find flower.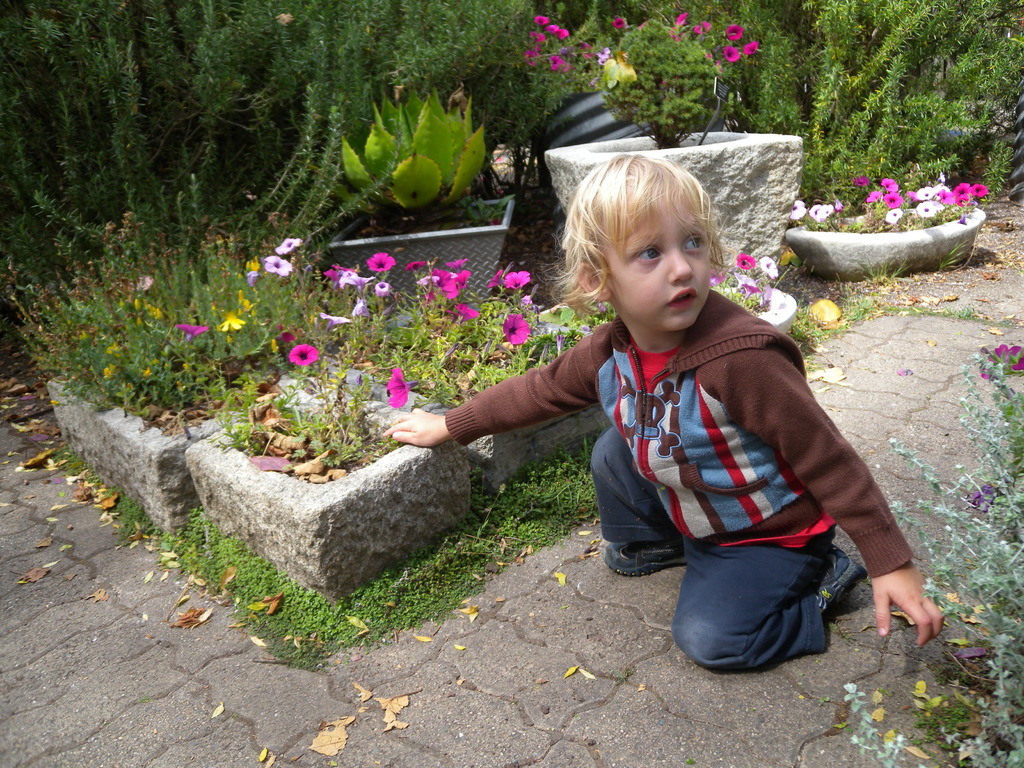
locate(738, 255, 755, 268).
